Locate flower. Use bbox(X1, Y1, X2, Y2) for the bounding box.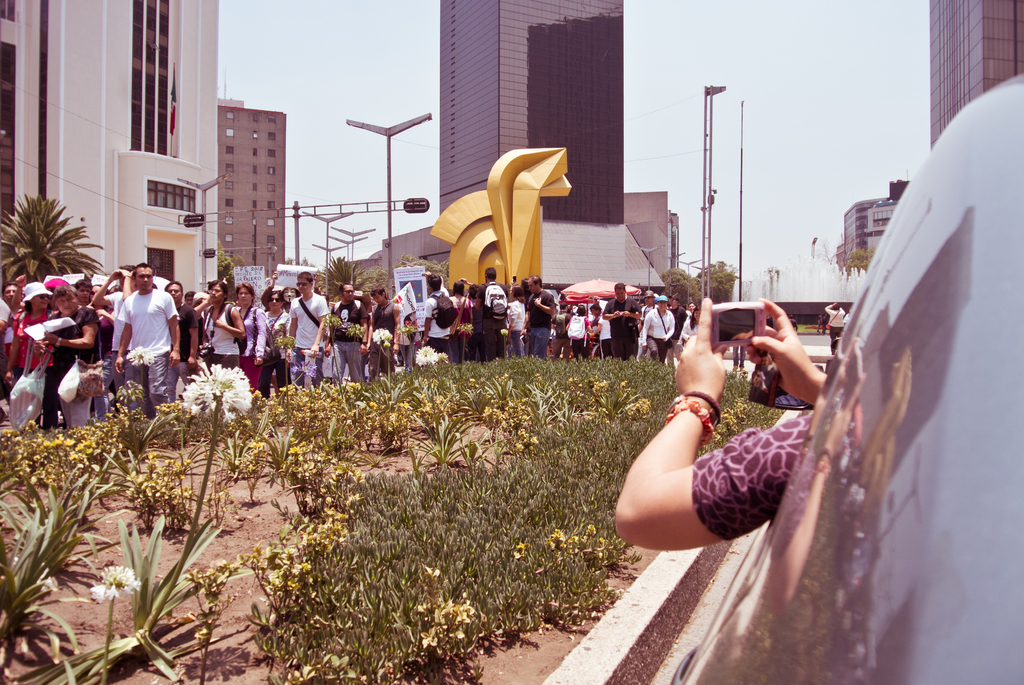
bbox(414, 348, 443, 367).
